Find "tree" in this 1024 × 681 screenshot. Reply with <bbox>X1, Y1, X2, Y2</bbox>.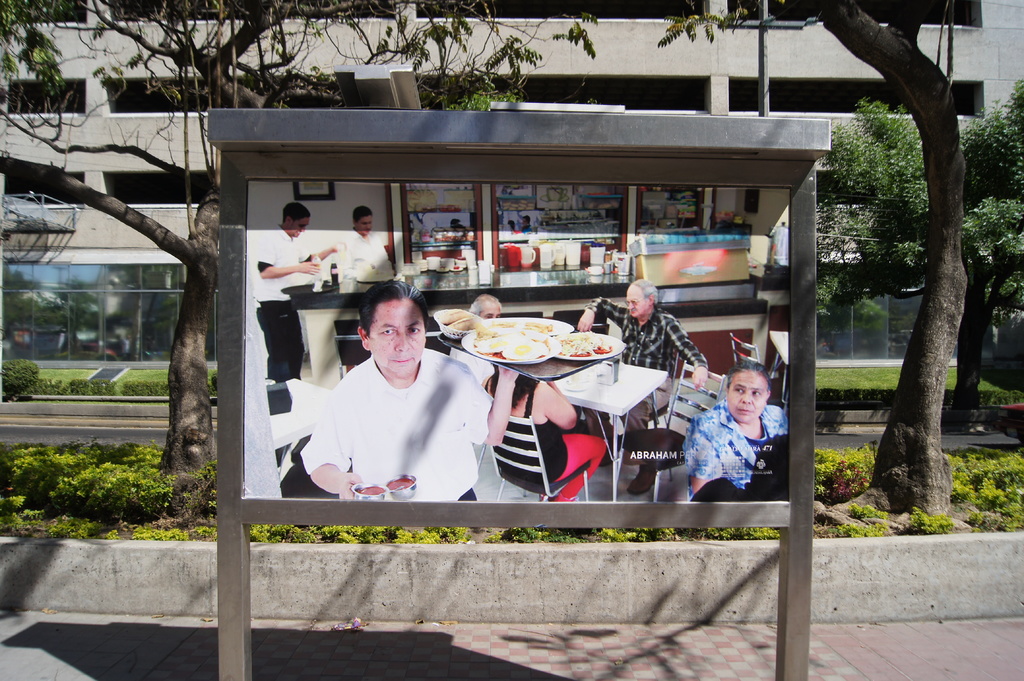
<bbox>0, 0, 599, 475</bbox>.
